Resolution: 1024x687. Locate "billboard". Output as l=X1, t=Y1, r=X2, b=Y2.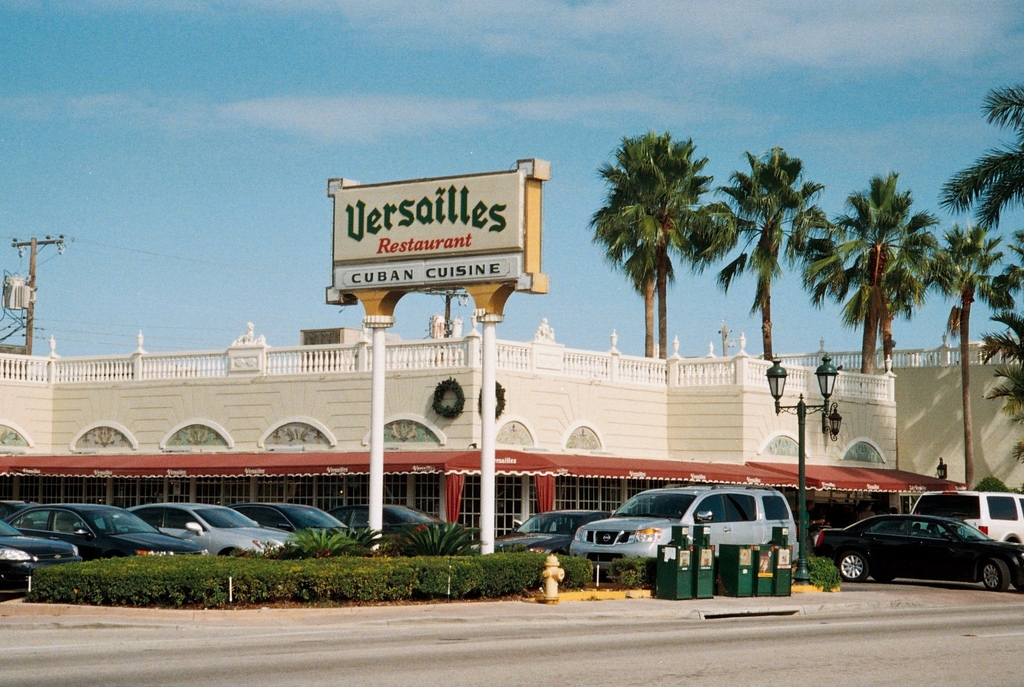
l=323, t=165, r=530, b=317.
